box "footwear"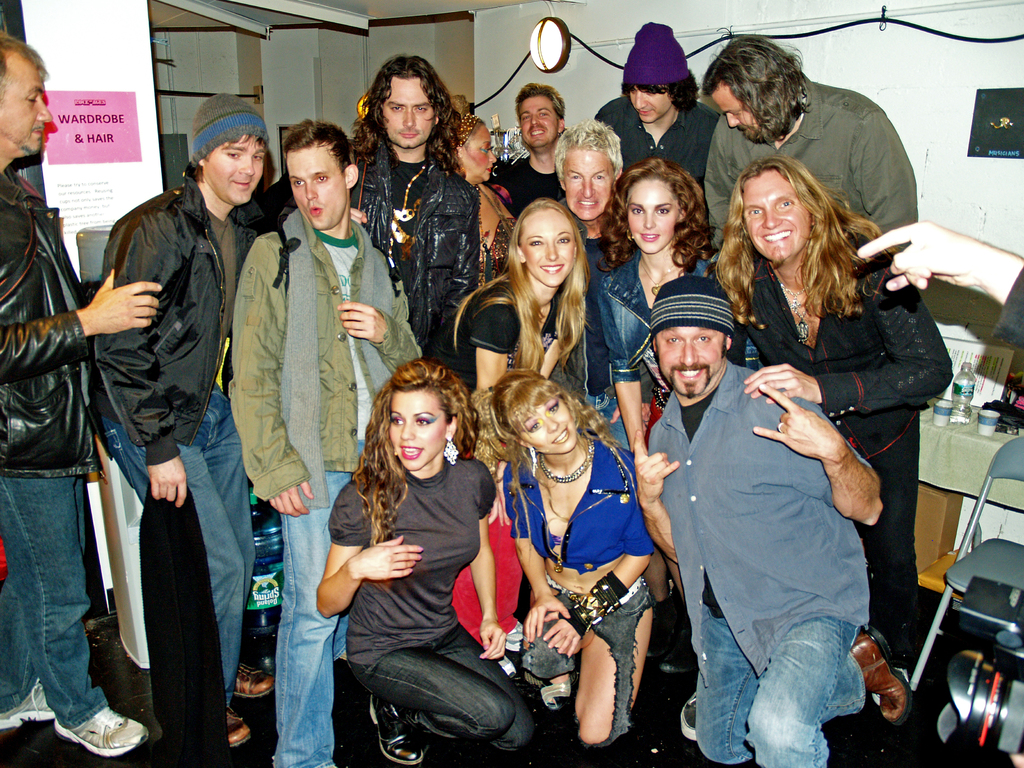
BBox(846, 631, 925, 722)
